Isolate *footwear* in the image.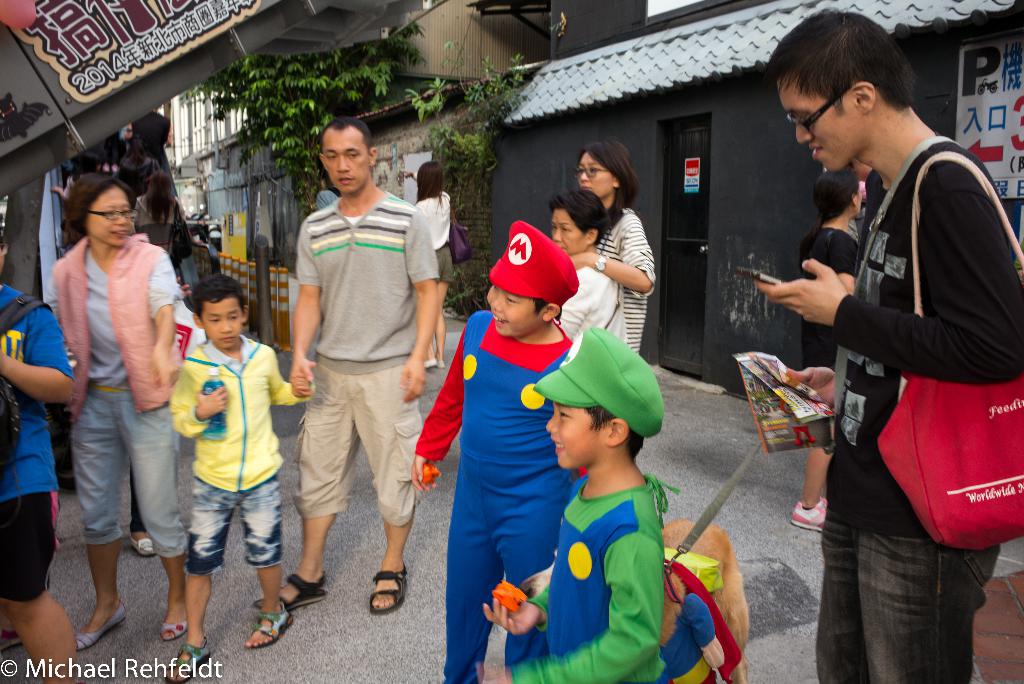
Isolated region: <region>1, 615, 26, 669</region>.
